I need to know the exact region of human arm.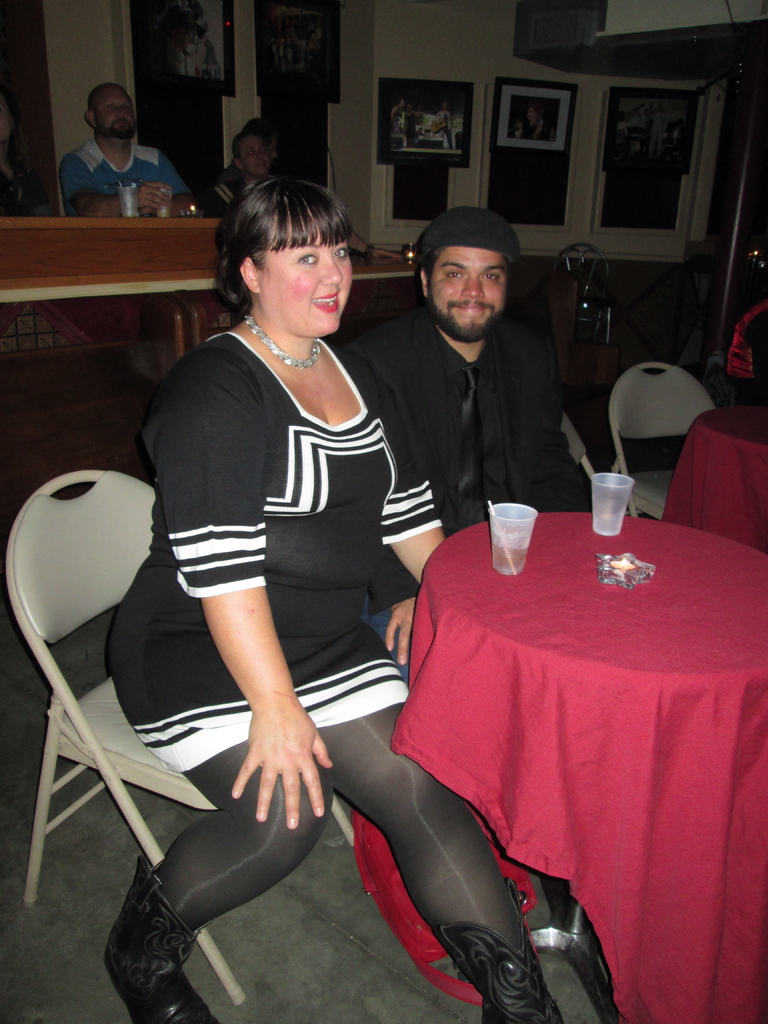
Region: l=200, t=585, r=333, b=828.
